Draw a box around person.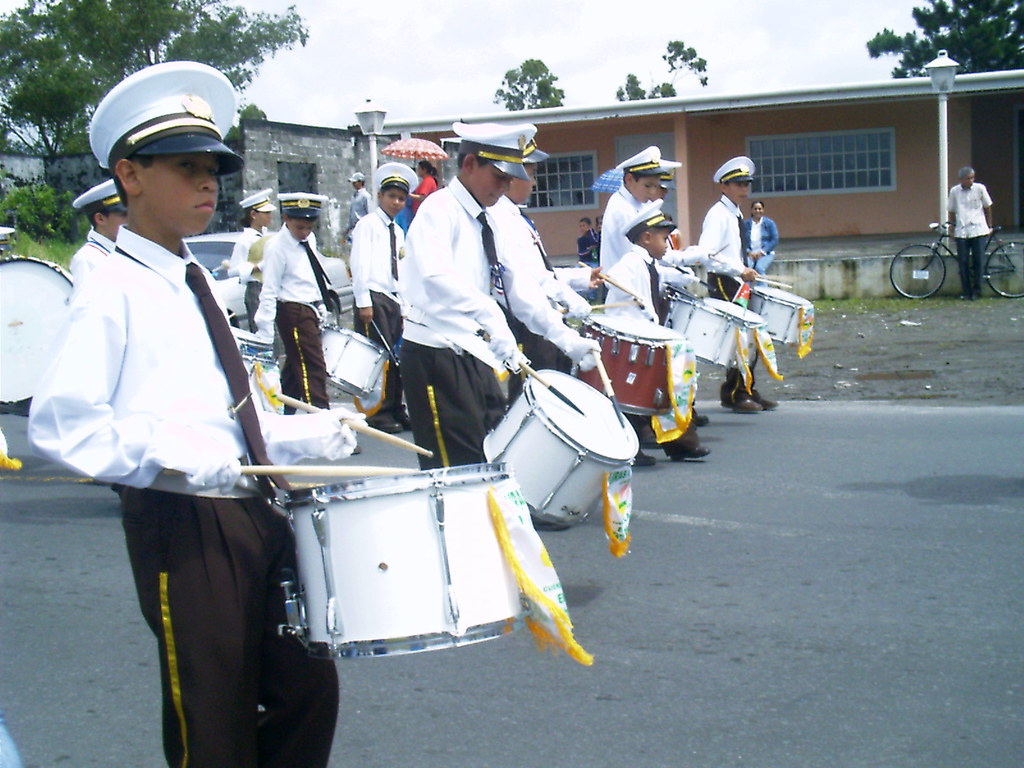
bbox=(604, 200, 728, 470).
